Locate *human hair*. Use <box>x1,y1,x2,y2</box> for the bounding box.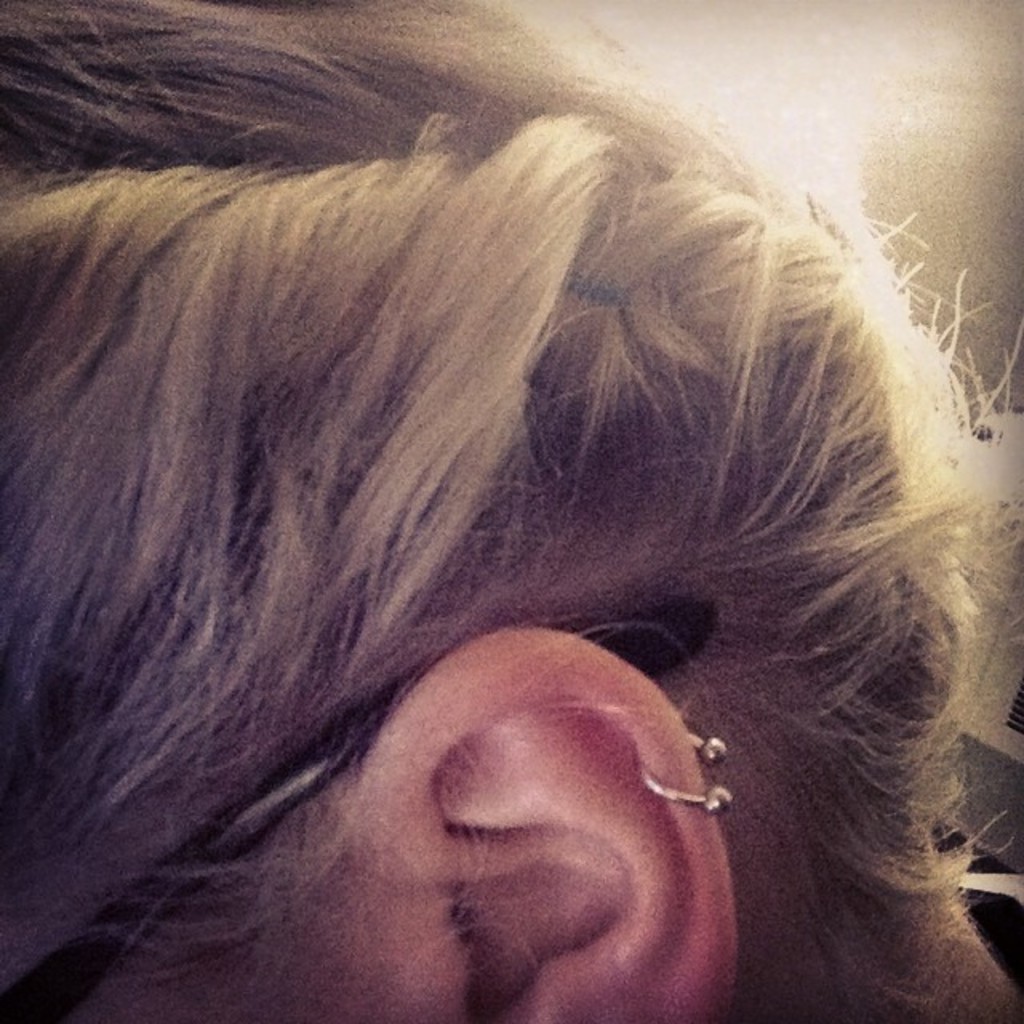
<box>0,0,1021,1022</box>.
